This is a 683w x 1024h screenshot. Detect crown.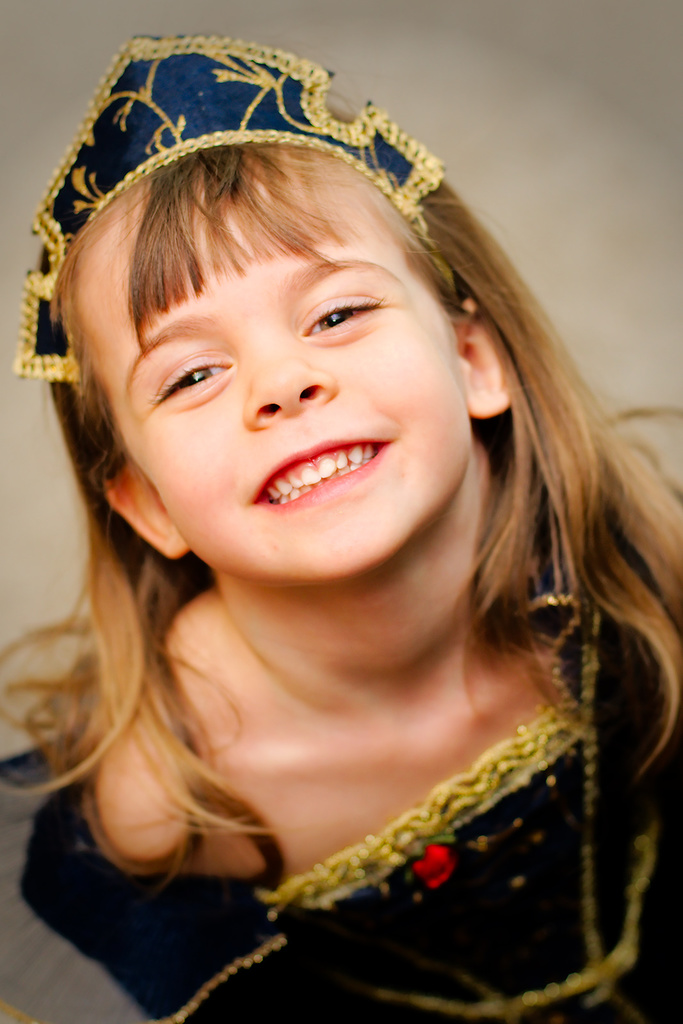
bbox=[9, 36, 453, 376].
